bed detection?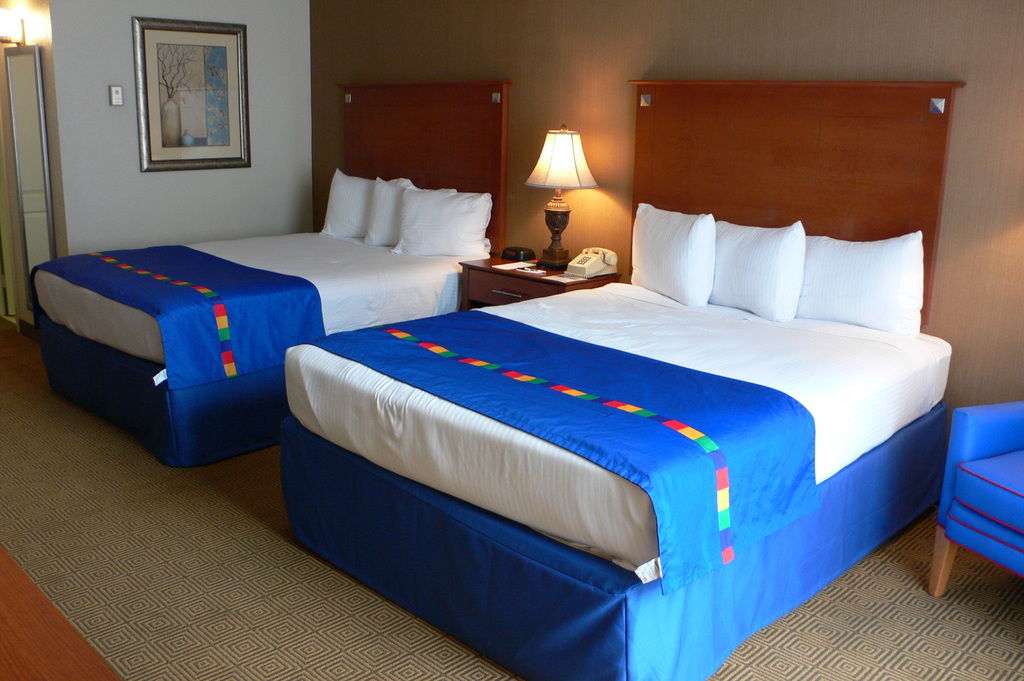
35/63/506/467
